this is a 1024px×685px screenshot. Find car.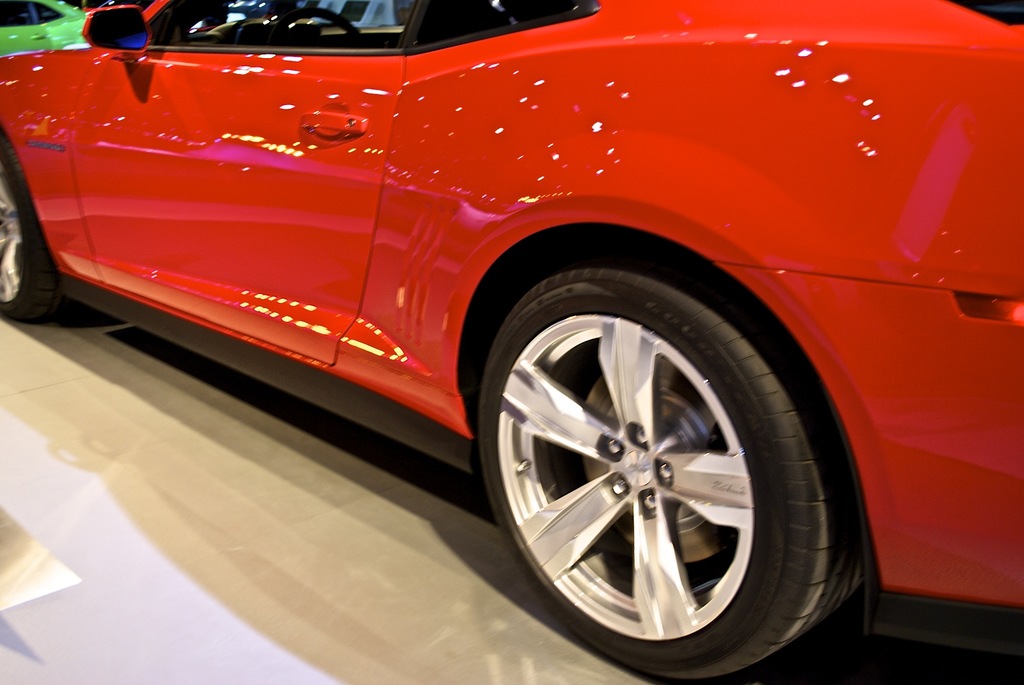
Bounding box: pyautogui.locateOnScreen(228, 0, 269, 19).
